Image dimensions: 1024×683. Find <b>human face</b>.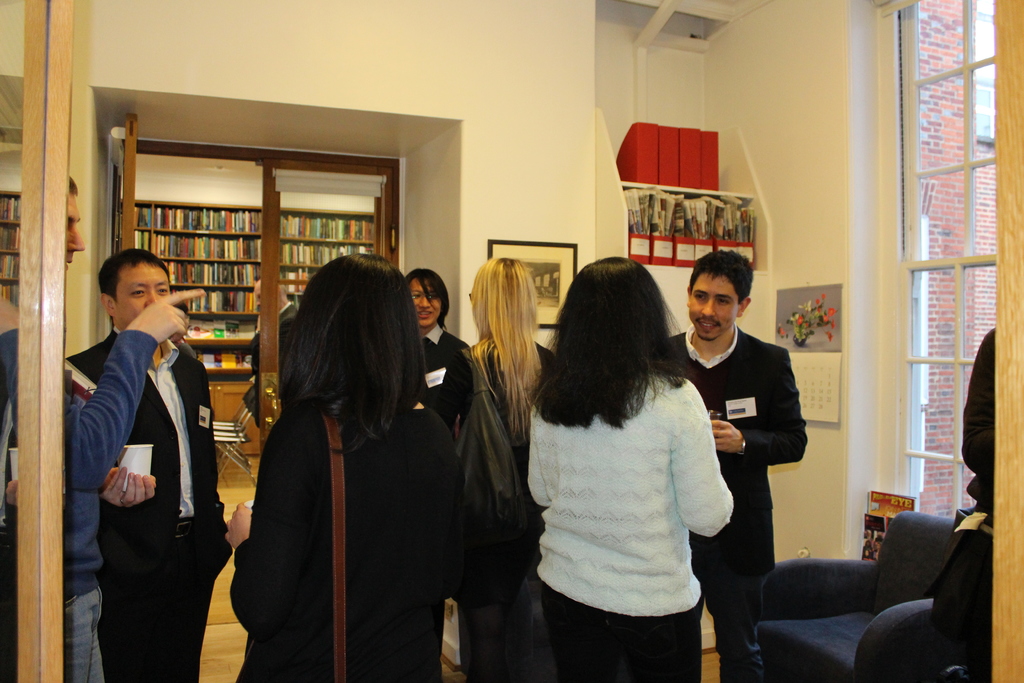
box=[61, 195, 81, 269].
